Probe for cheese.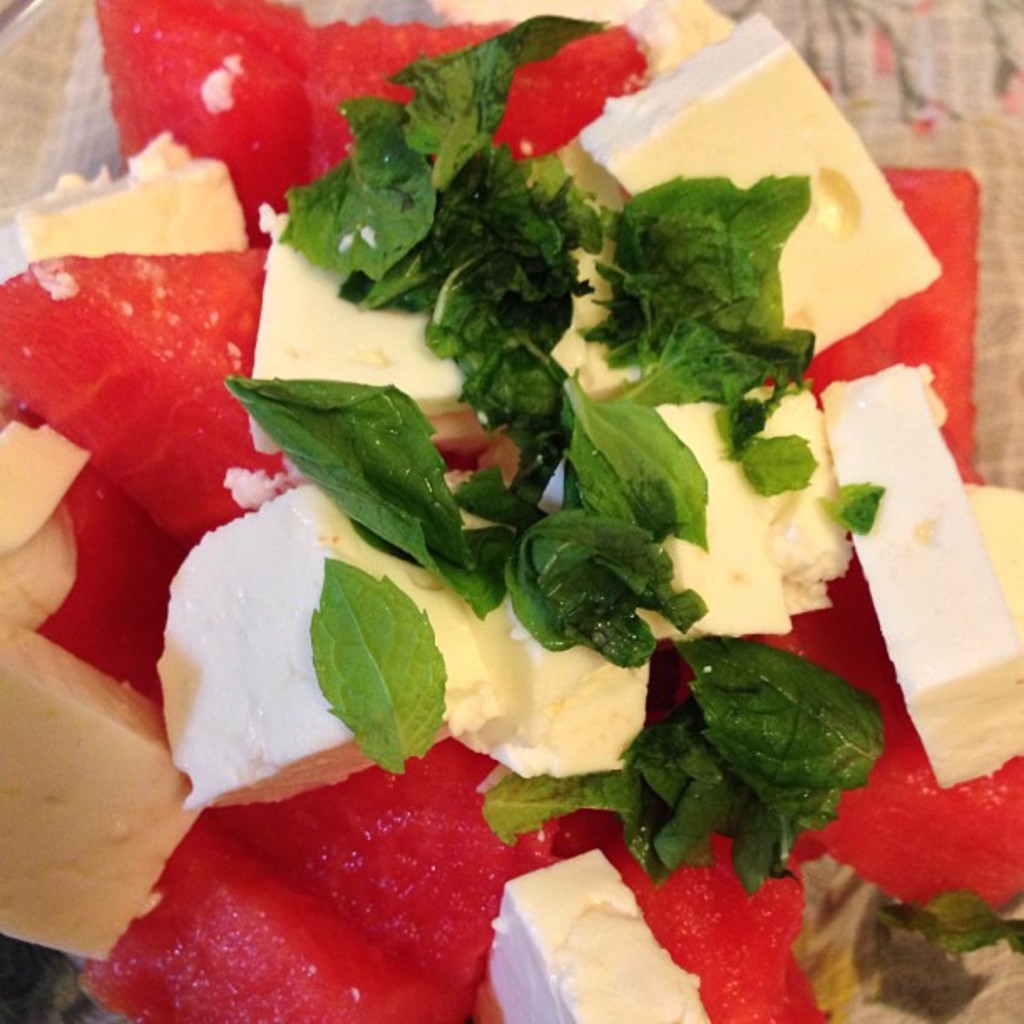
Probe result: {"left": 0, "top": 418, "right": 89, "bottom": 631}.
